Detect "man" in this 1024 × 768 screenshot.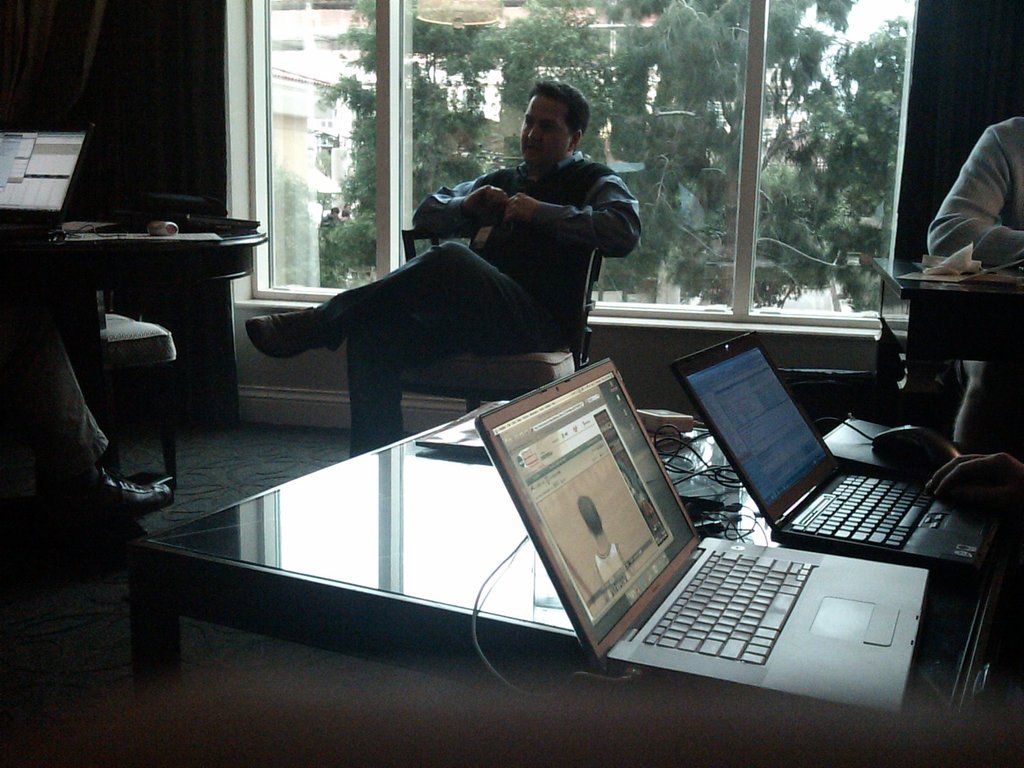
Detection: [272, 111, 645, 448].
